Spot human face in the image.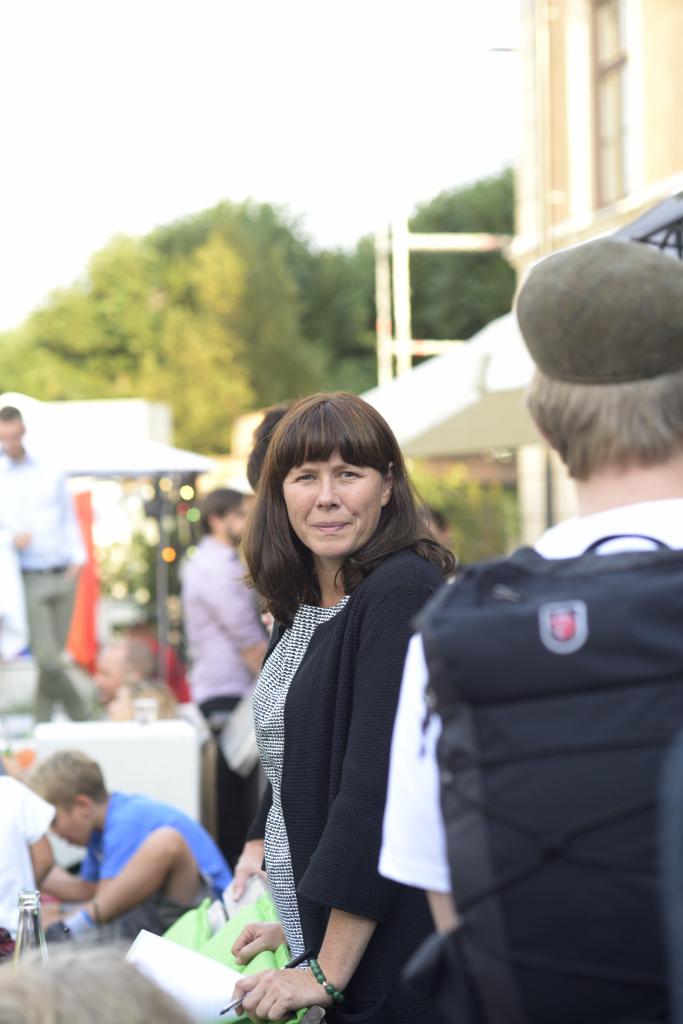
human face found at locate(277, 456, 382, 557).
